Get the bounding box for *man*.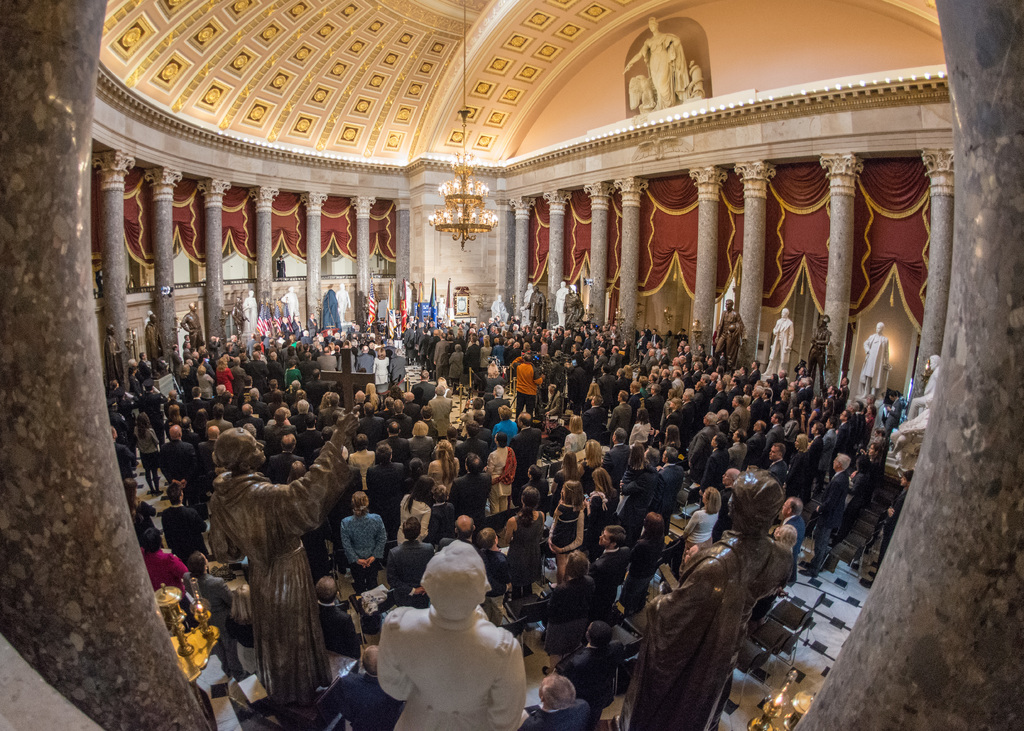
BBox(109, 426, 141, 483).
